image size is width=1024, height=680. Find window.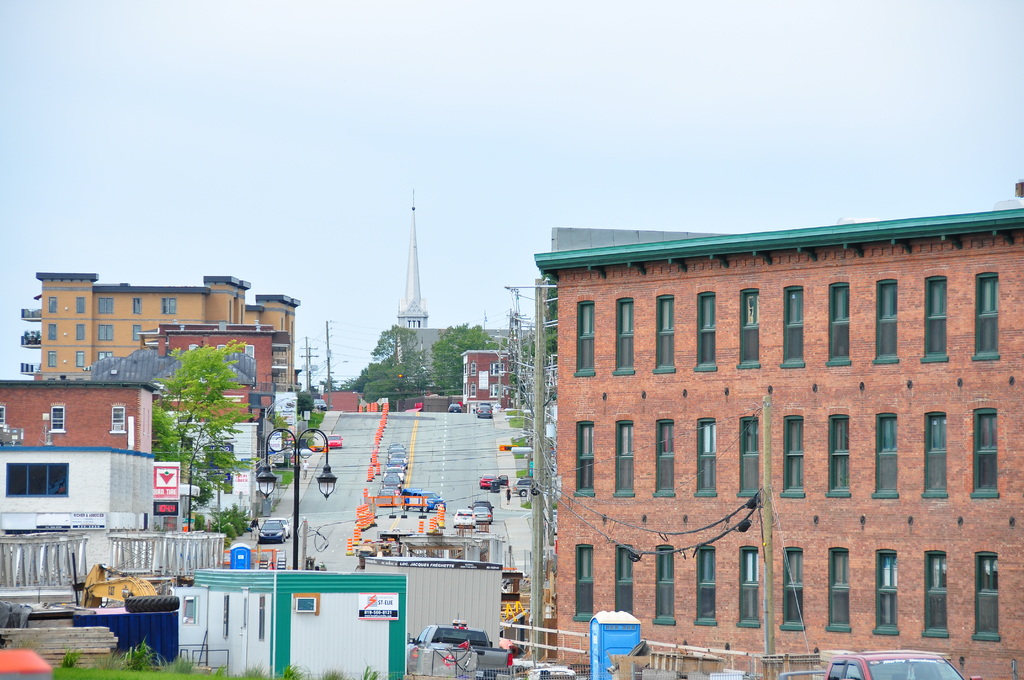
select_region(578, 424, 593, 495).
